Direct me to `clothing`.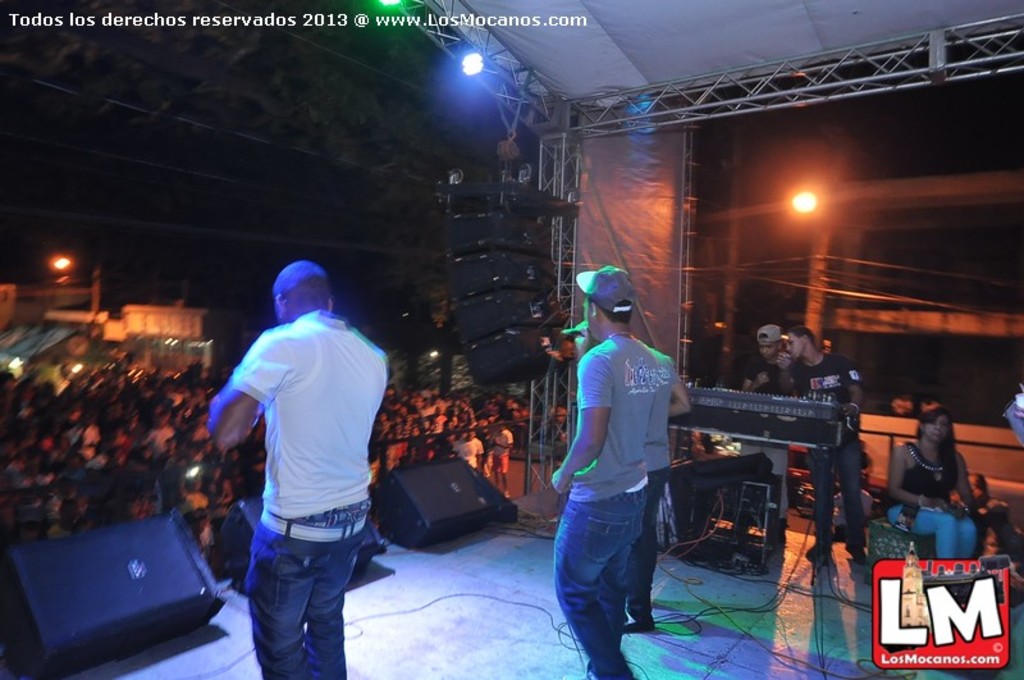
Direction: Rect(785, 347, 870, 543).
